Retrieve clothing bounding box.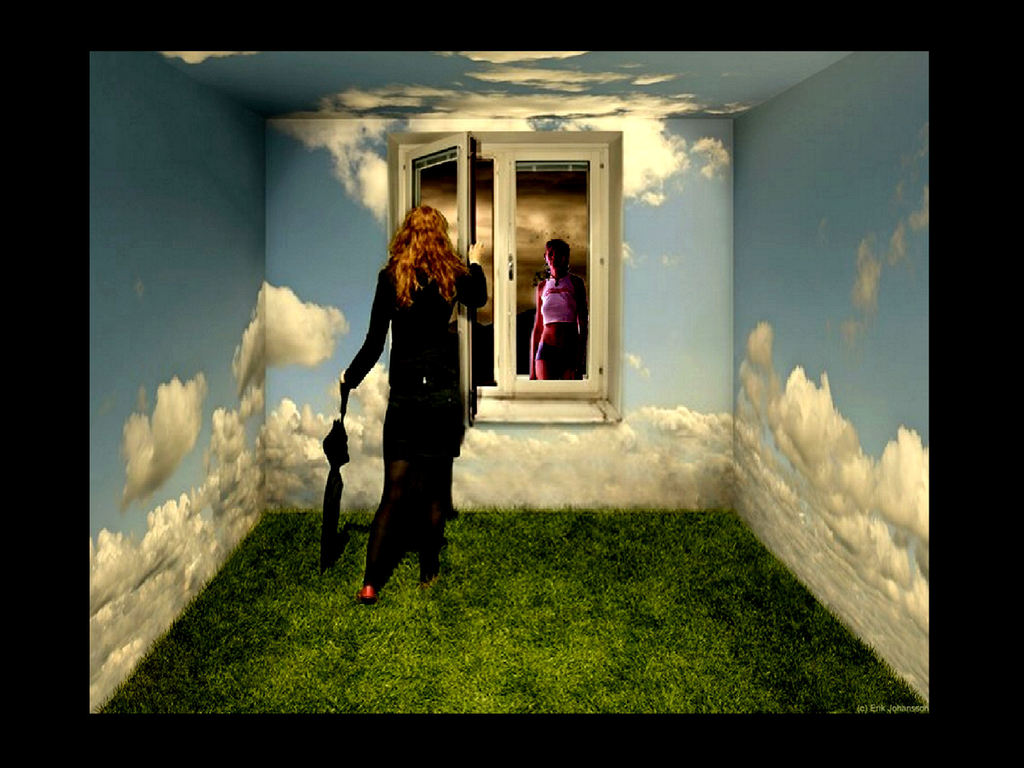
Bounding box: (536,272,587,380).
